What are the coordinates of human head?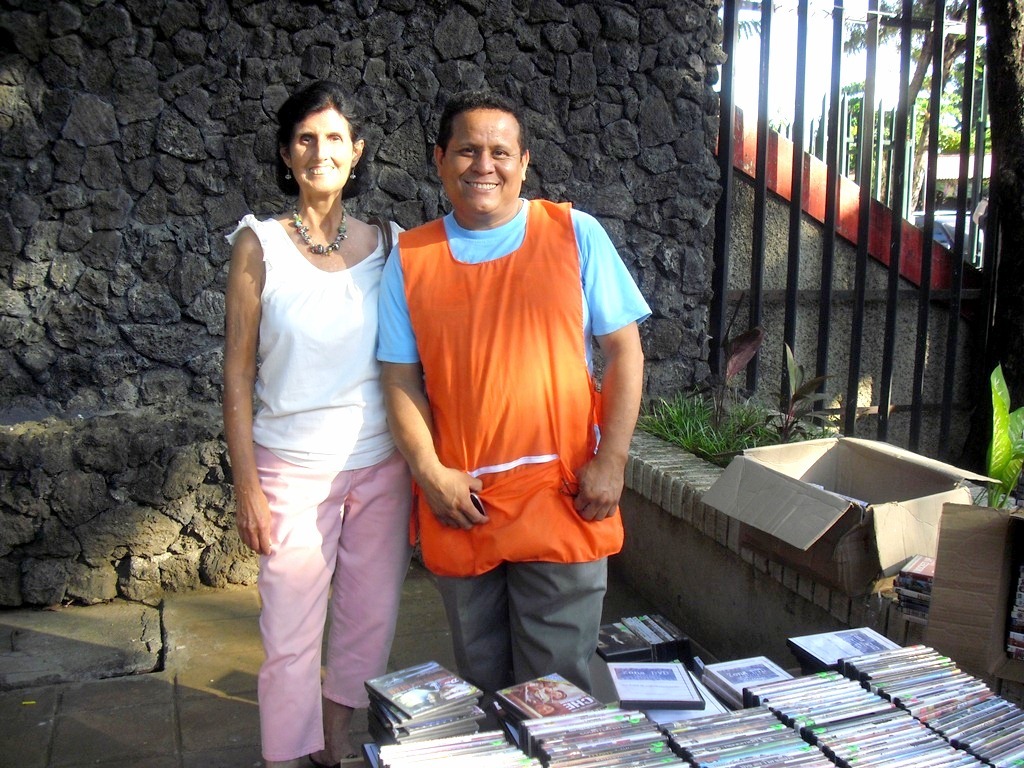
box=[428, 89, 533, 212].
